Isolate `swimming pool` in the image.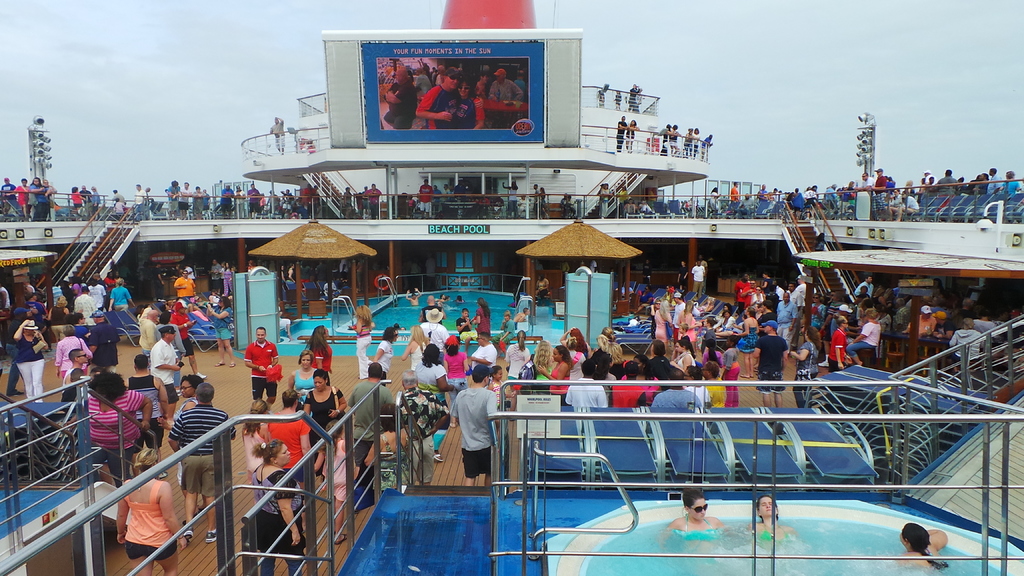
Isolated region: l=335, t=284, r=529, b=333.
